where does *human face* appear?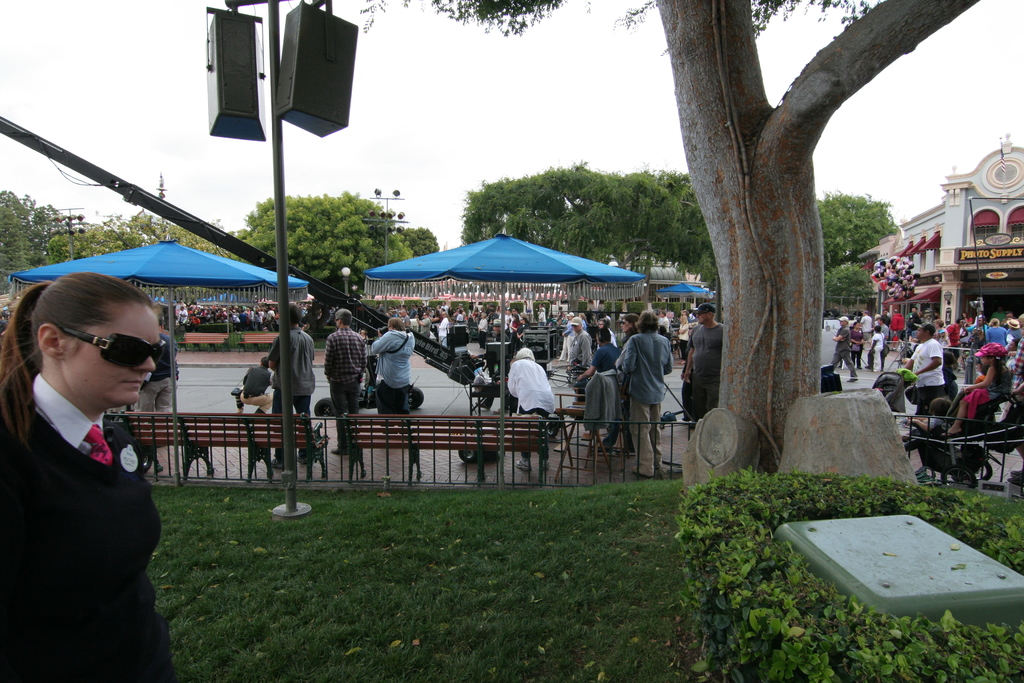
Appears at box(67, 309, 164, 407).
